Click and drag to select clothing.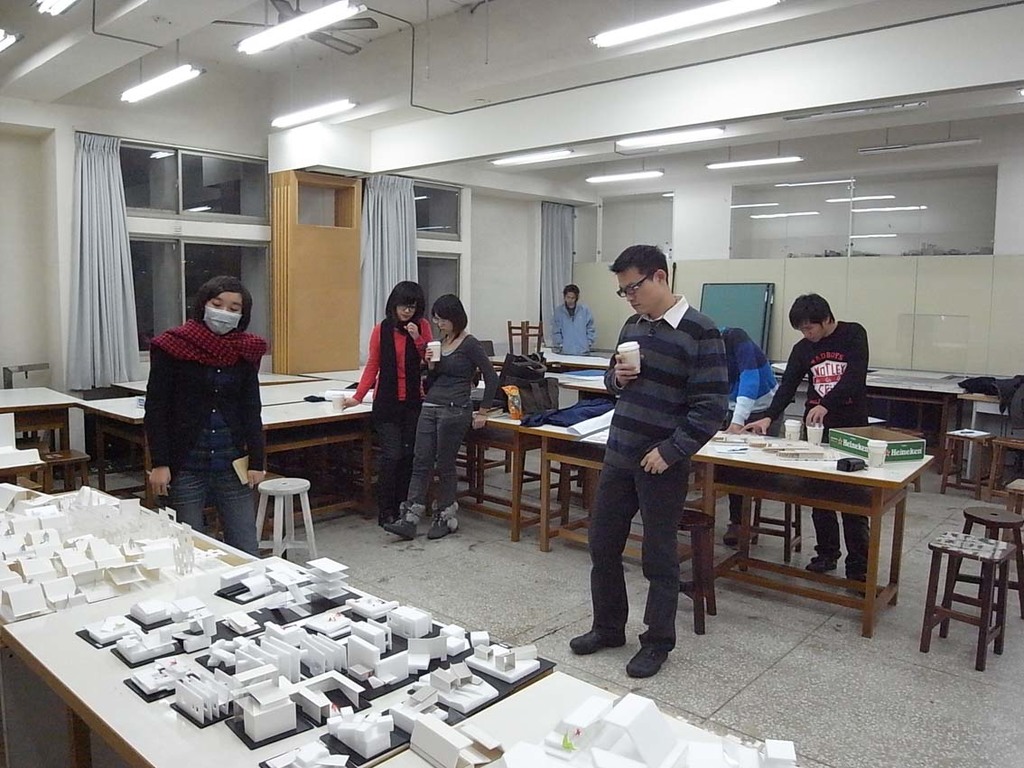
Selection: x1=136 y1=276 x2=267 y2=533.
